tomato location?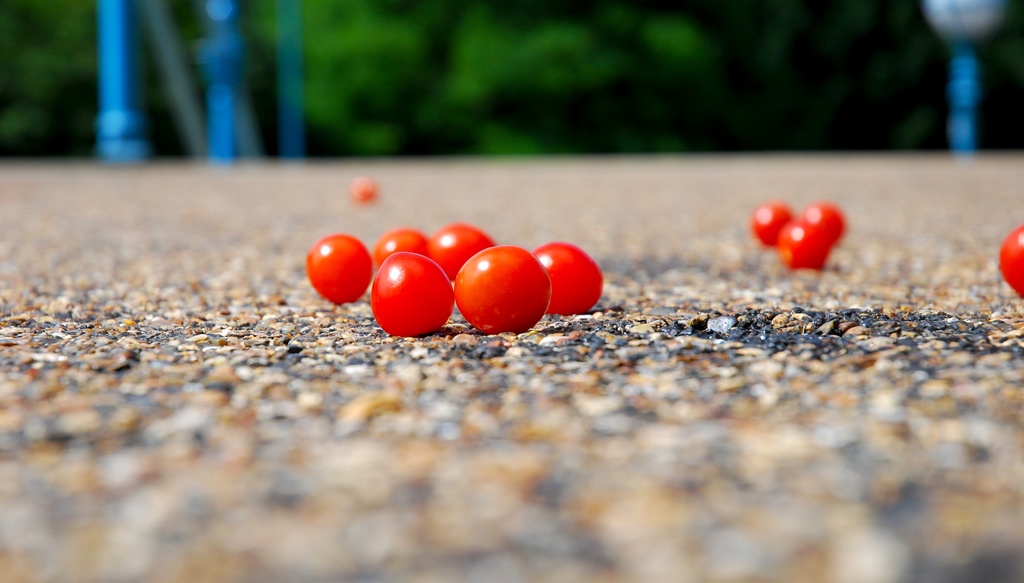
774,218,830,273
